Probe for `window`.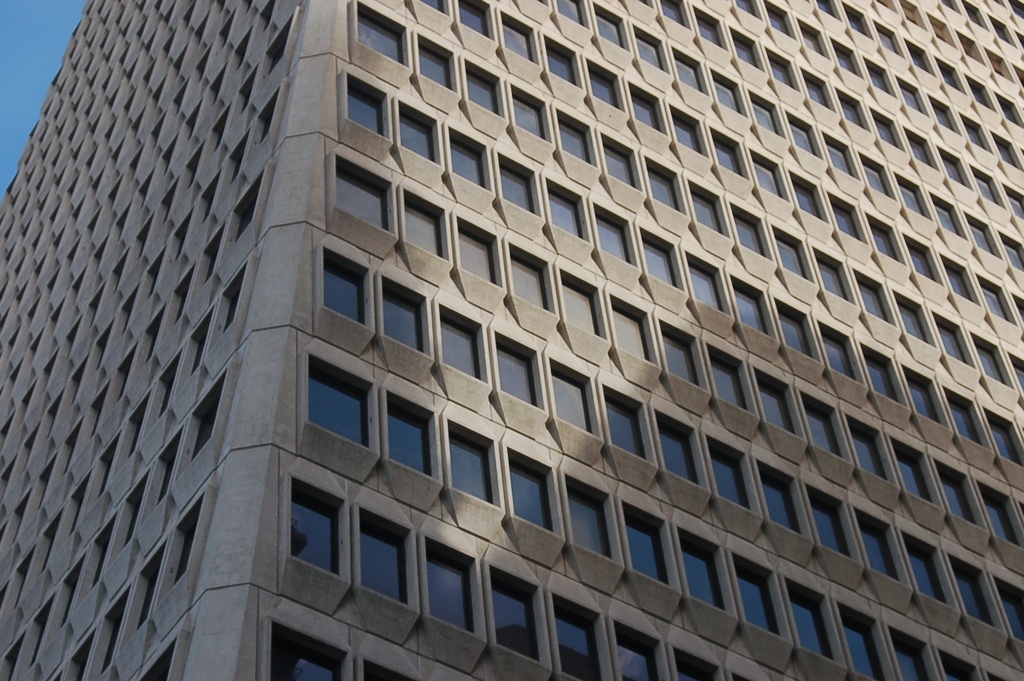
Probe result: <bbox>956, 564, 983, 620</bbox>.
